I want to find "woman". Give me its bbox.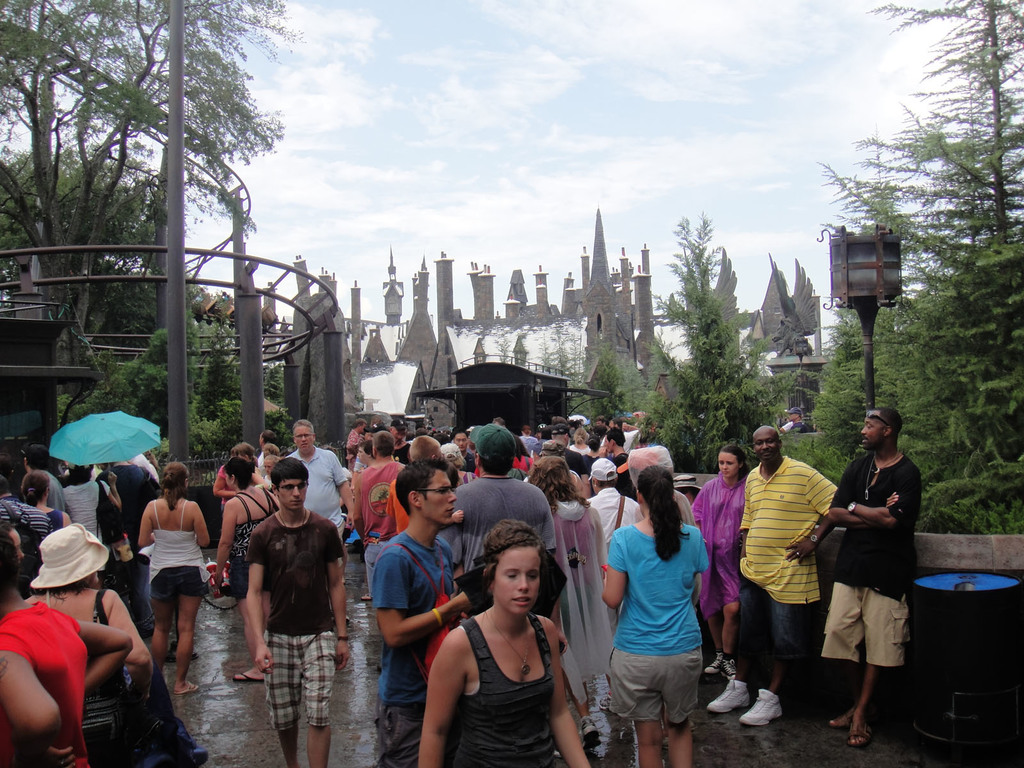
select_region(0, 520, 135, 767).
